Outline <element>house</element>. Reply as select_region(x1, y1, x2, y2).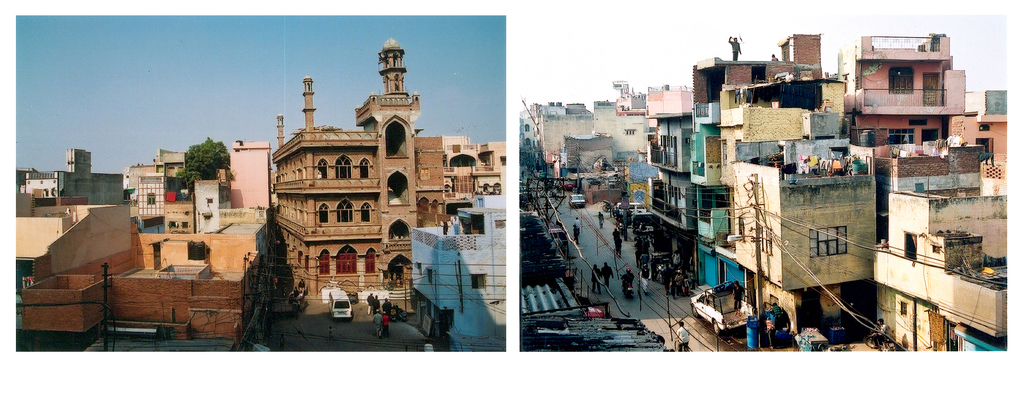
select_region(520, 93, 595, 162).
